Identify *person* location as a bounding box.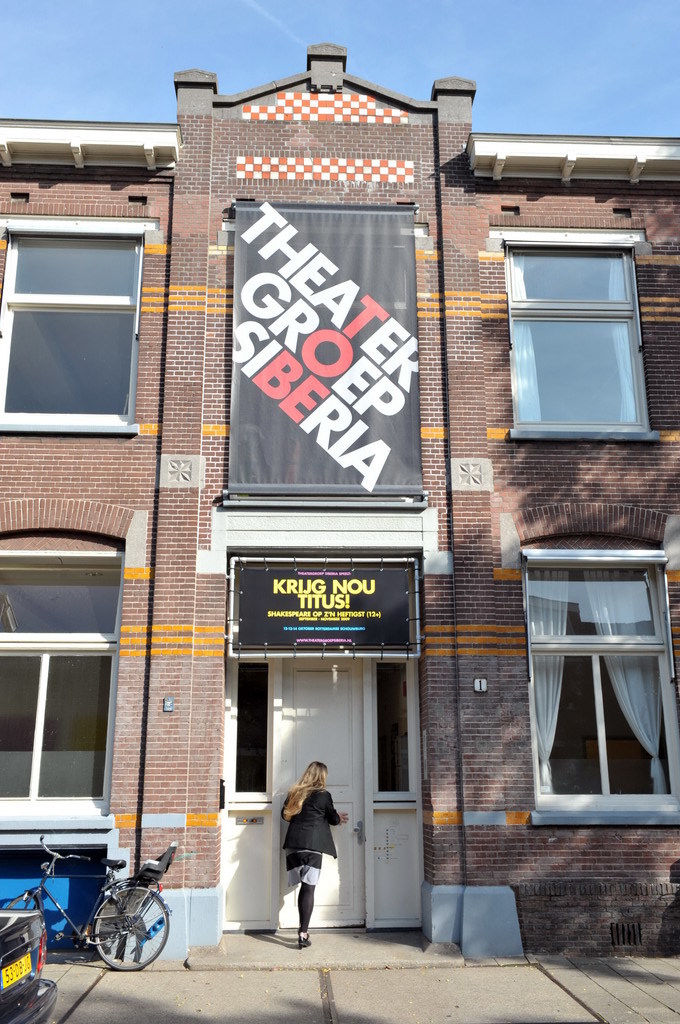
detection(276, 762, 349, 952).
